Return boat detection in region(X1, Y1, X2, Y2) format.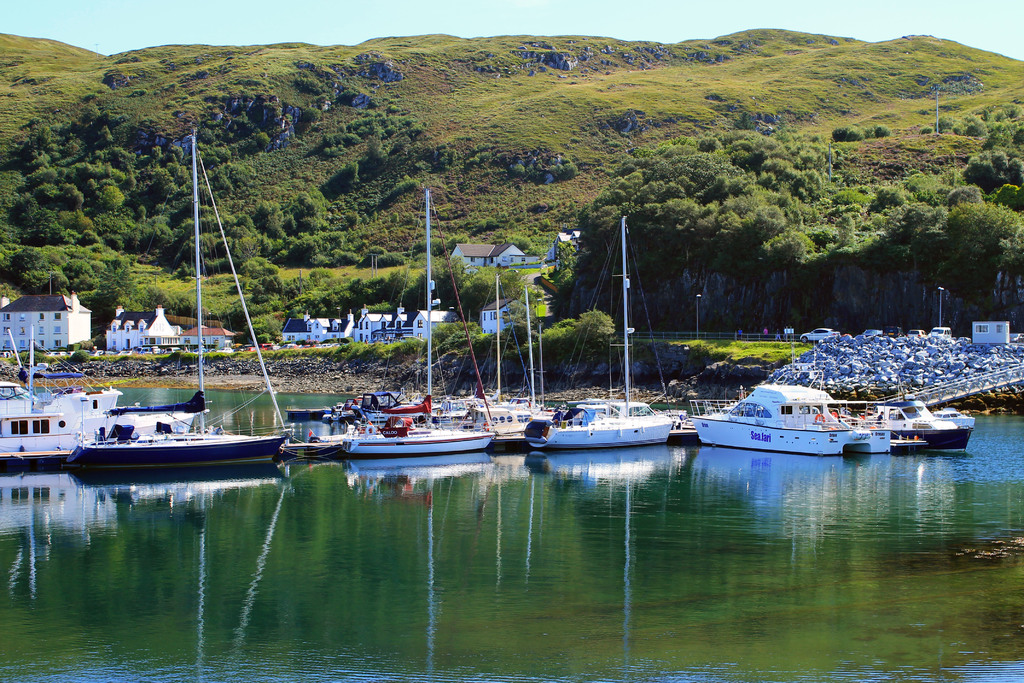
region(335, 193, 493, 458).
